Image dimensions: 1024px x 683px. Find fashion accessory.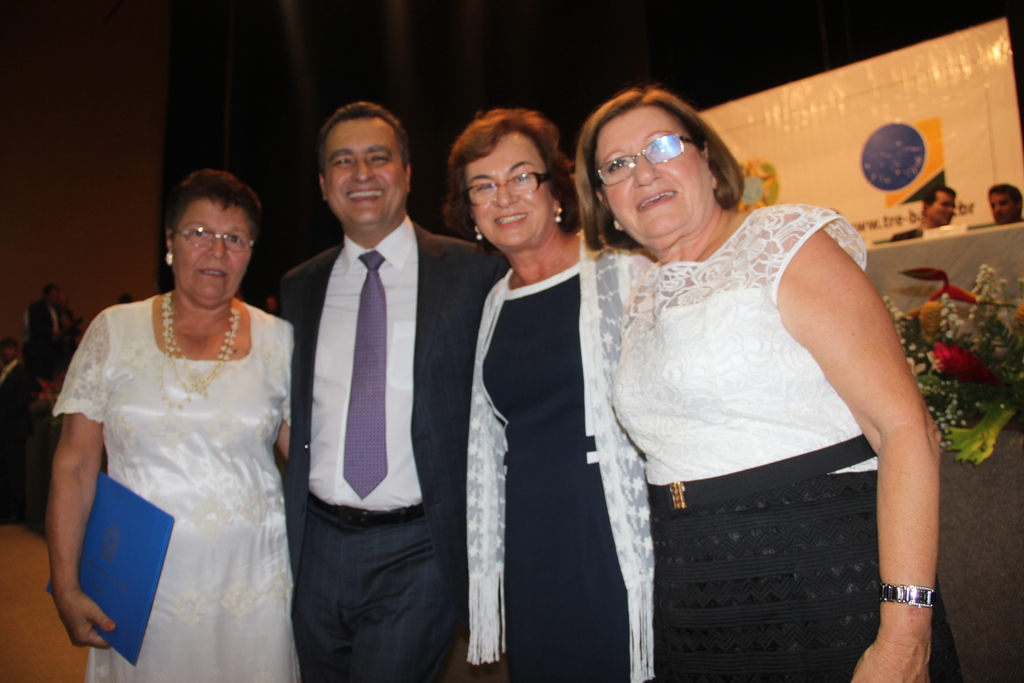
select_region(550, 206, 563, 224).
